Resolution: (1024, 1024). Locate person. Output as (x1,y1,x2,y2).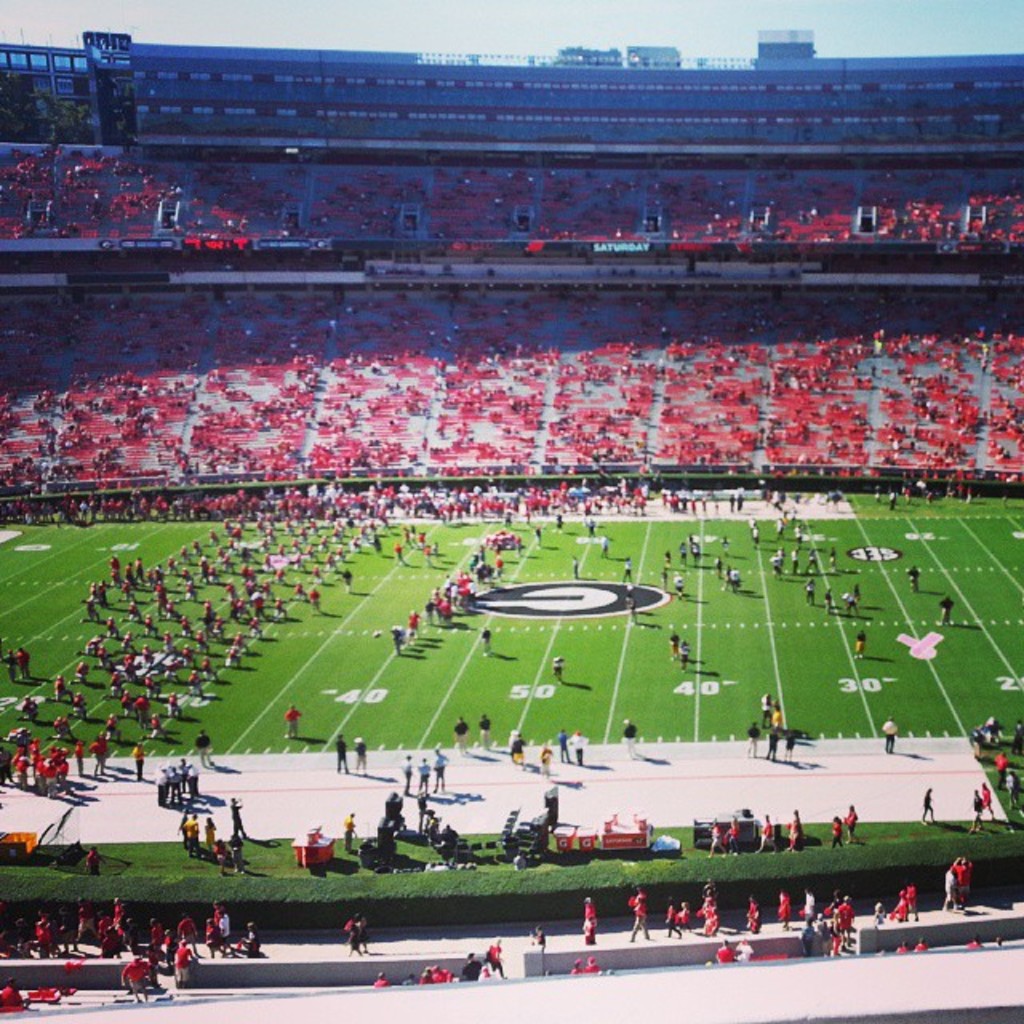
(400,750,413,794).
